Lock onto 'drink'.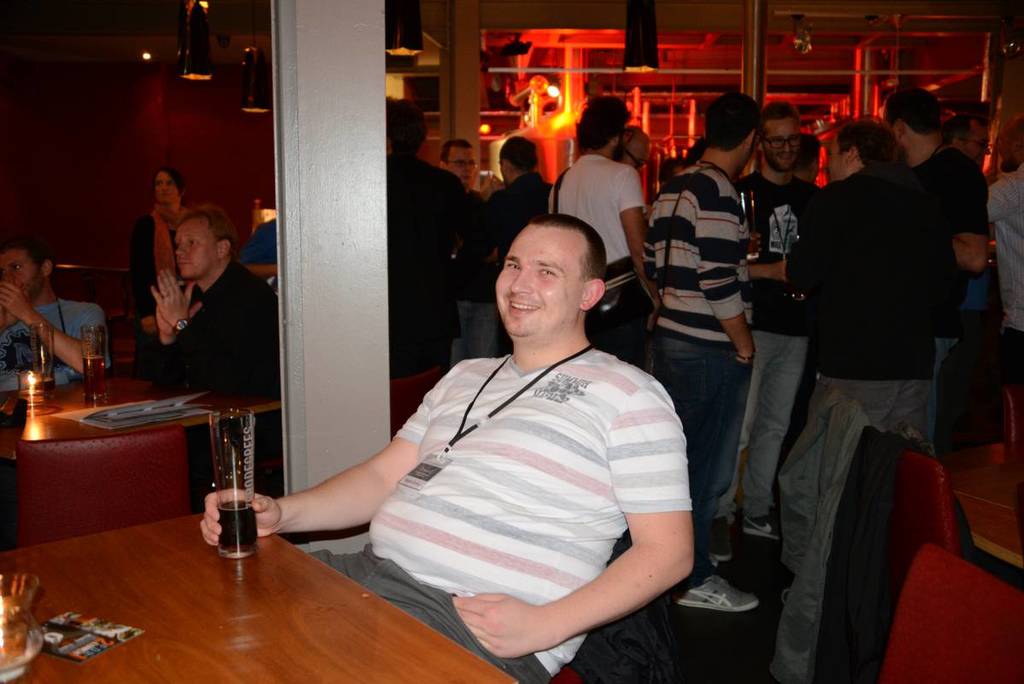
Locked: box=[81, 349, 111, 405].
